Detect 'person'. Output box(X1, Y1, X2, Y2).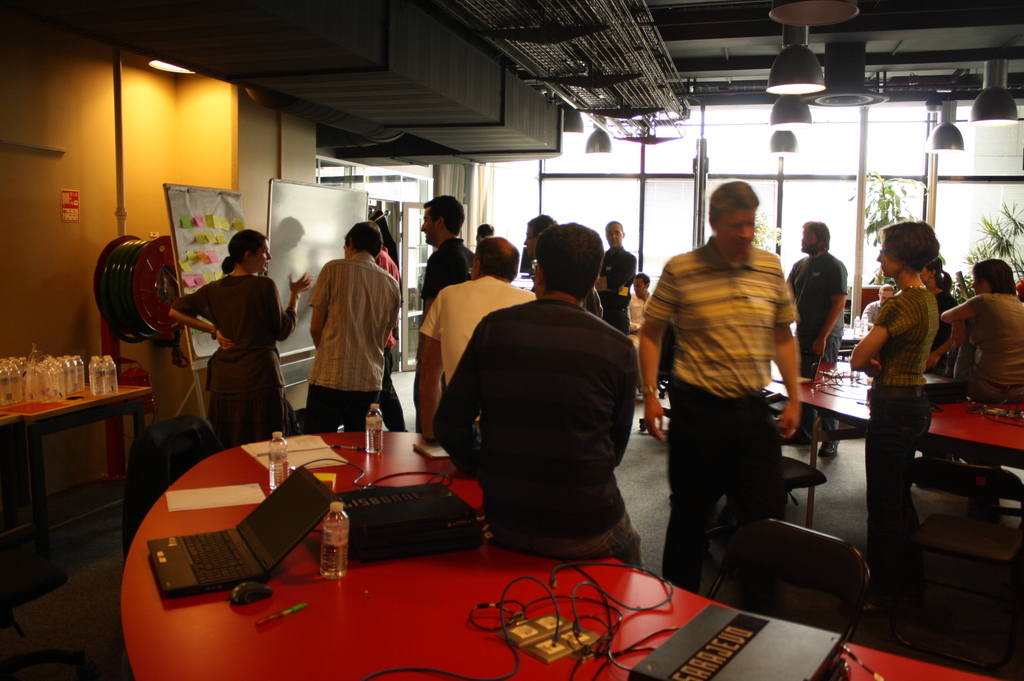
box(430, 216, 644, 571).
